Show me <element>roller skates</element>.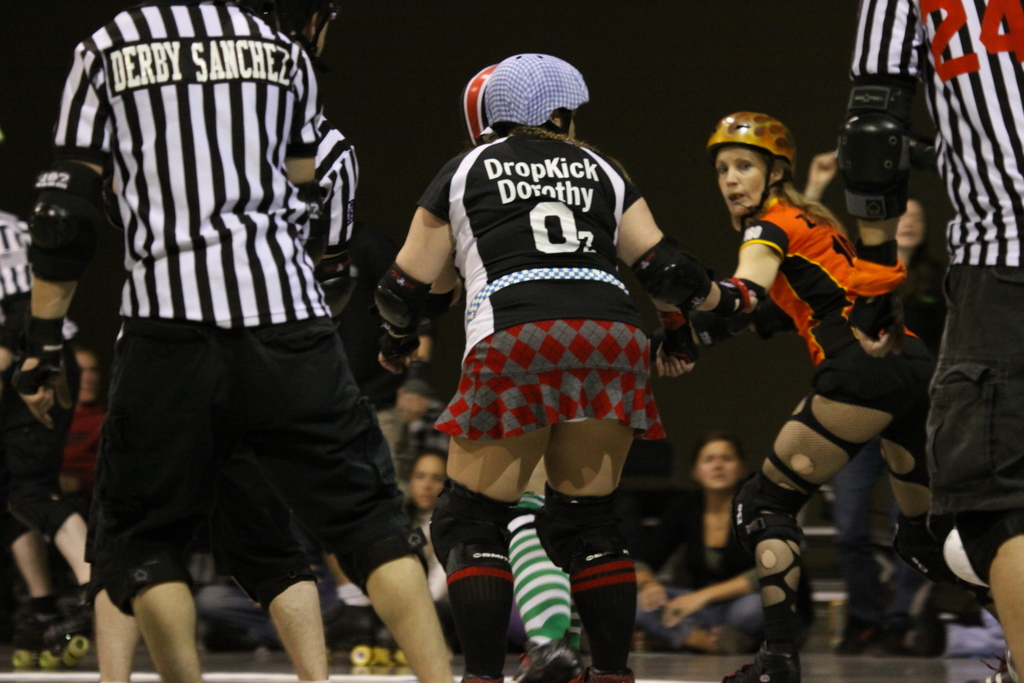
<element>roller skates</element> is here: <bbox>507, 642, 587, 682</bbox>.
